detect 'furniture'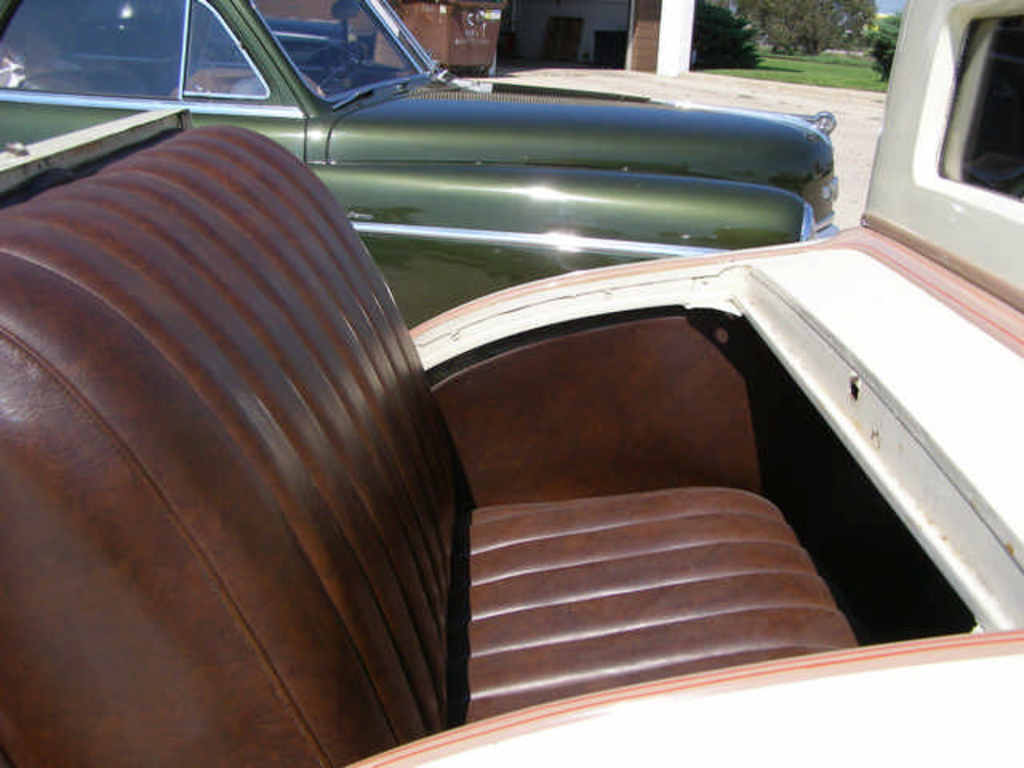
bbox(0, 118, 864, 766)
